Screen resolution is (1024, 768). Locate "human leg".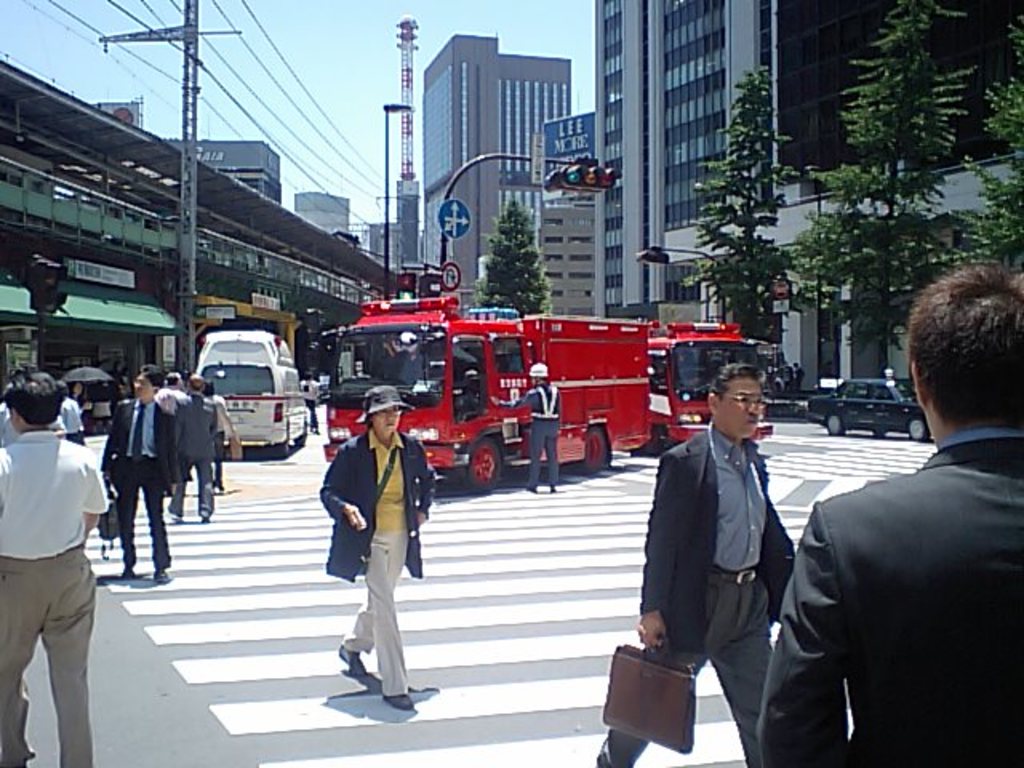
bbox=[333, 587, 378, 680].
